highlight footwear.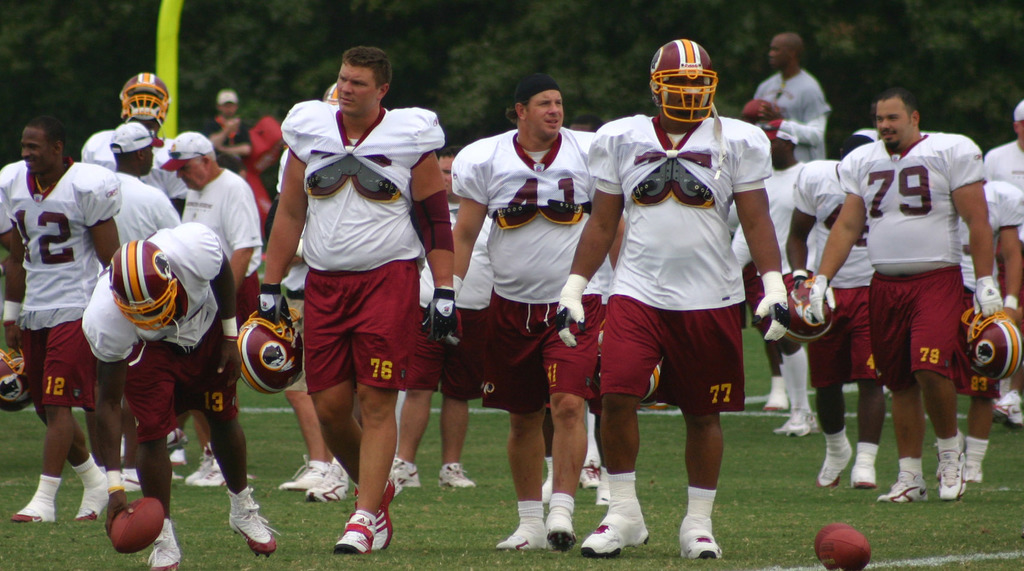
Highlighted region: [x1=989, y1=388, x2=1018, y2=421].
